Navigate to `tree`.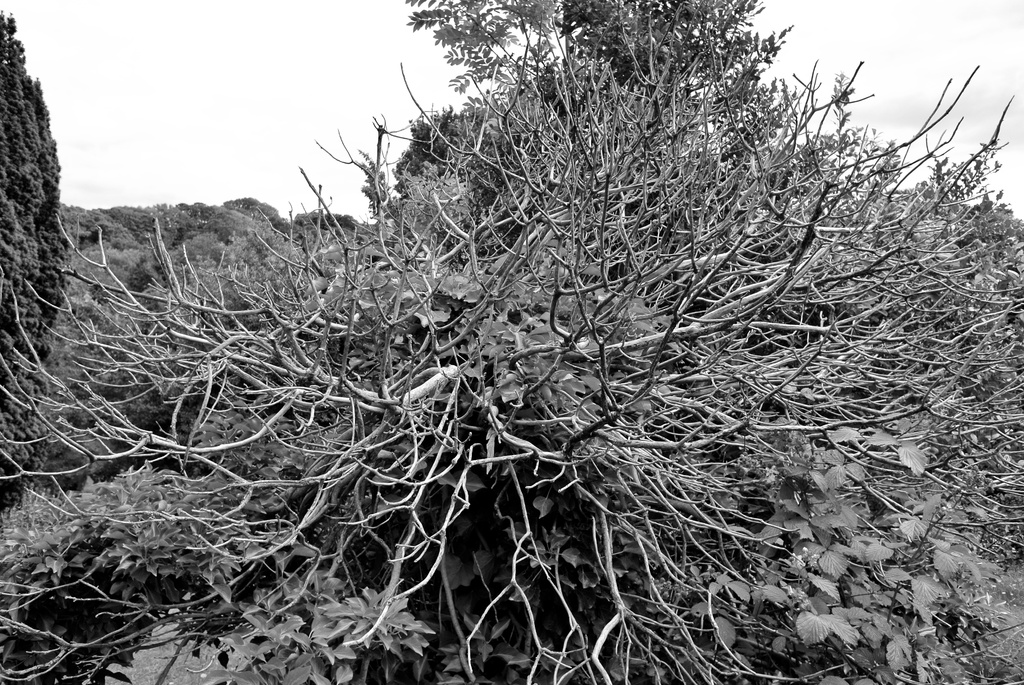
Navigation target: bbox=(402, 0, 798, 137).
